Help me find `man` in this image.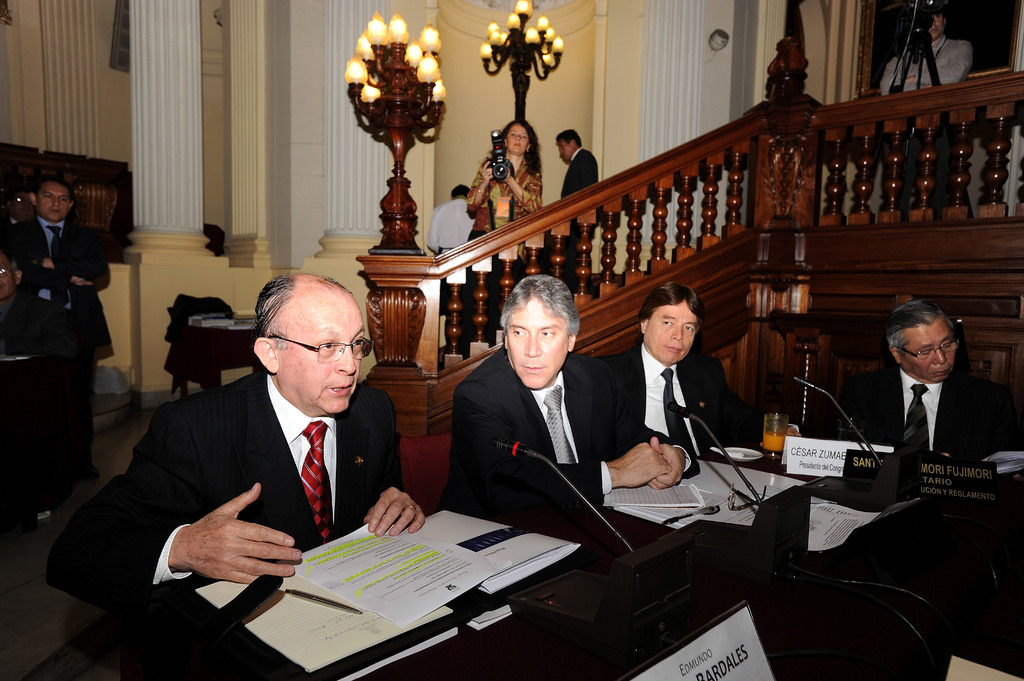
Found it: 557, 128, 600, 304.
